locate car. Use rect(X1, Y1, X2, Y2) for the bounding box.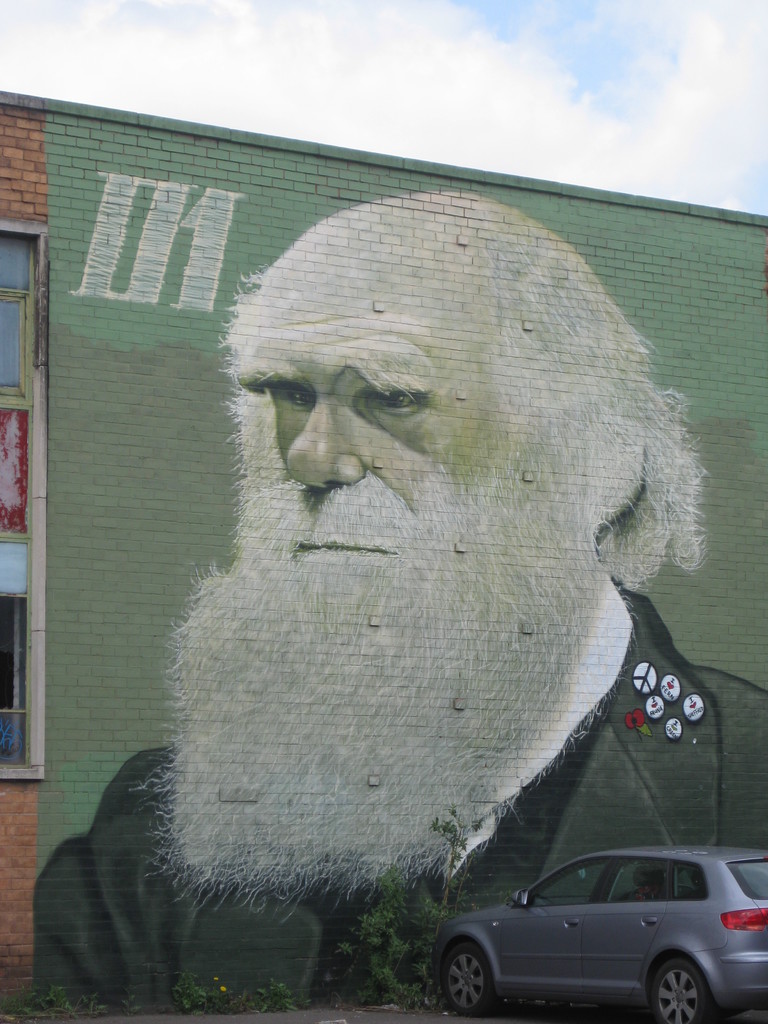
rect(436, 843, 767, 1021).
